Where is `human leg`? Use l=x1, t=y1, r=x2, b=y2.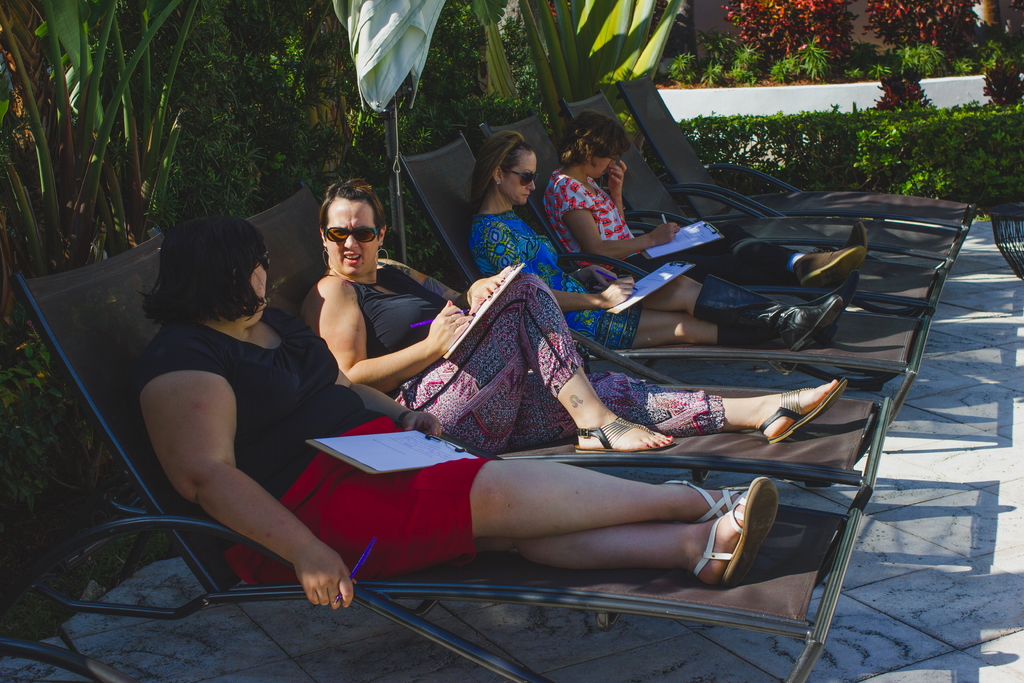
l=506, t=374, r=844, b=445.
